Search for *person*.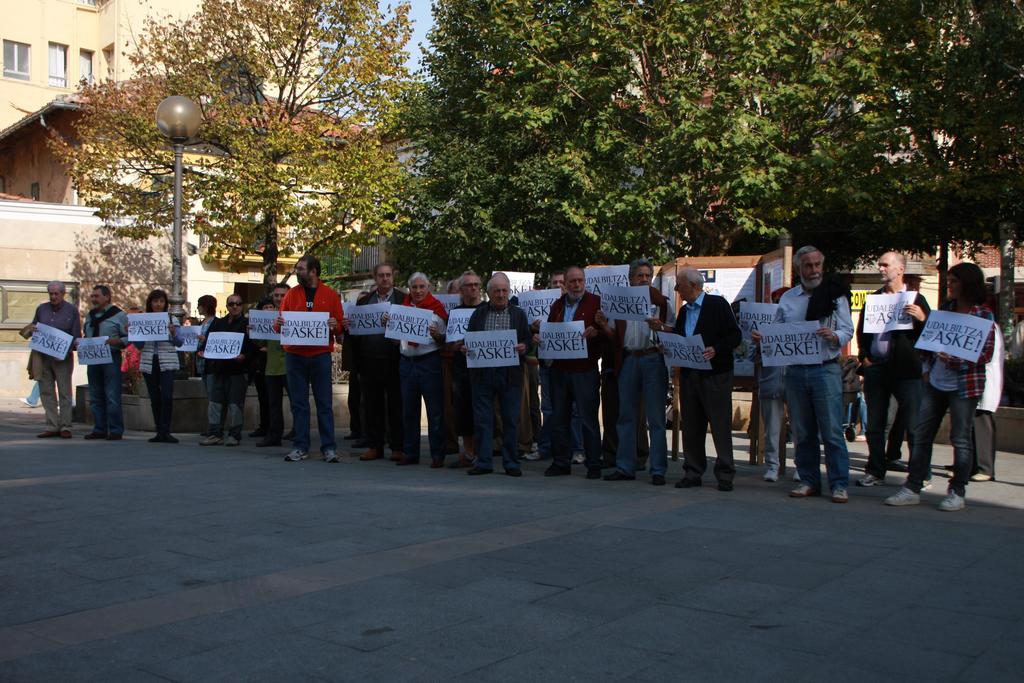
Found at rect(85, 285, 124, 439).
